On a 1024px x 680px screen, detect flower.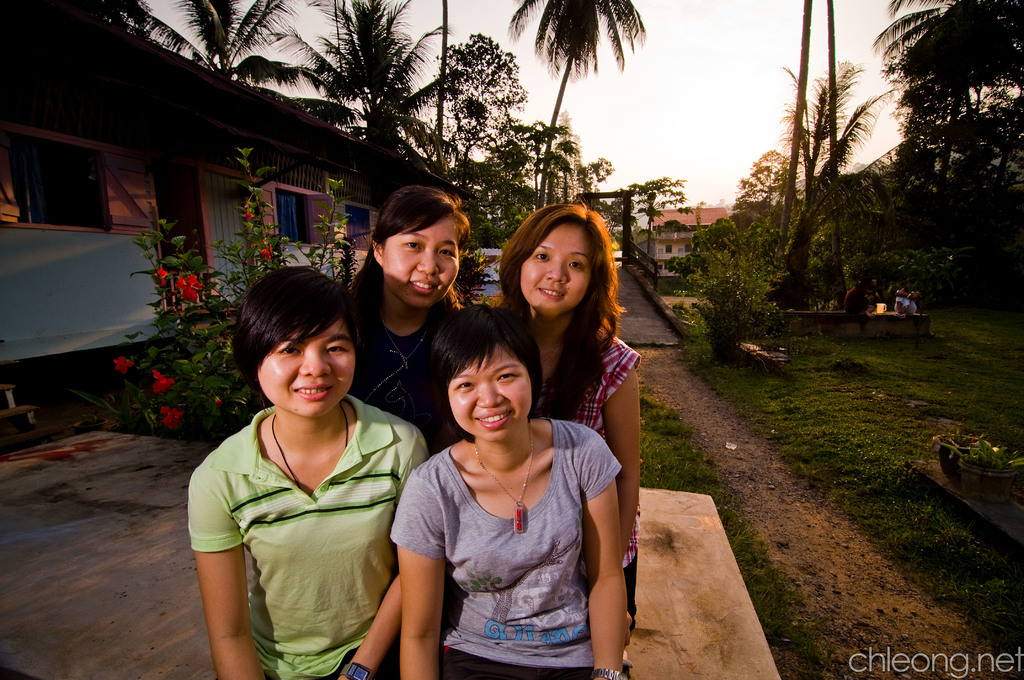
241 209 259 220.
